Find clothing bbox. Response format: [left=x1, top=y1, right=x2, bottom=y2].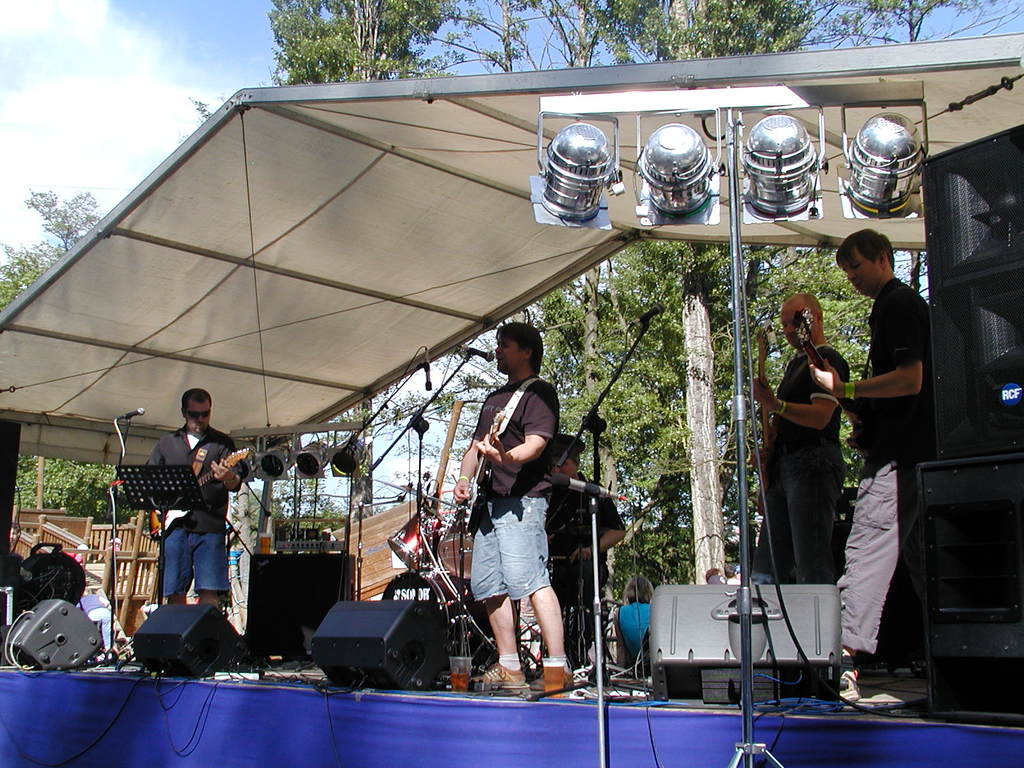
[left=143, top=424, right=244, bottom=593].
